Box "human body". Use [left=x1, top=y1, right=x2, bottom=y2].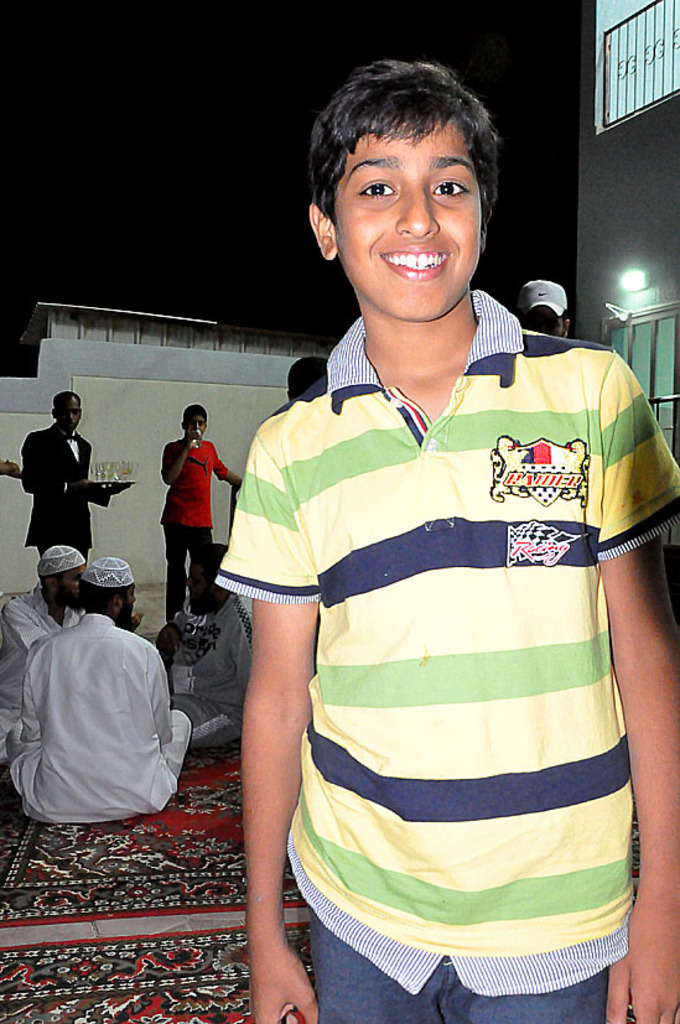
[left=7, top=610, right=190, bottom=831].
